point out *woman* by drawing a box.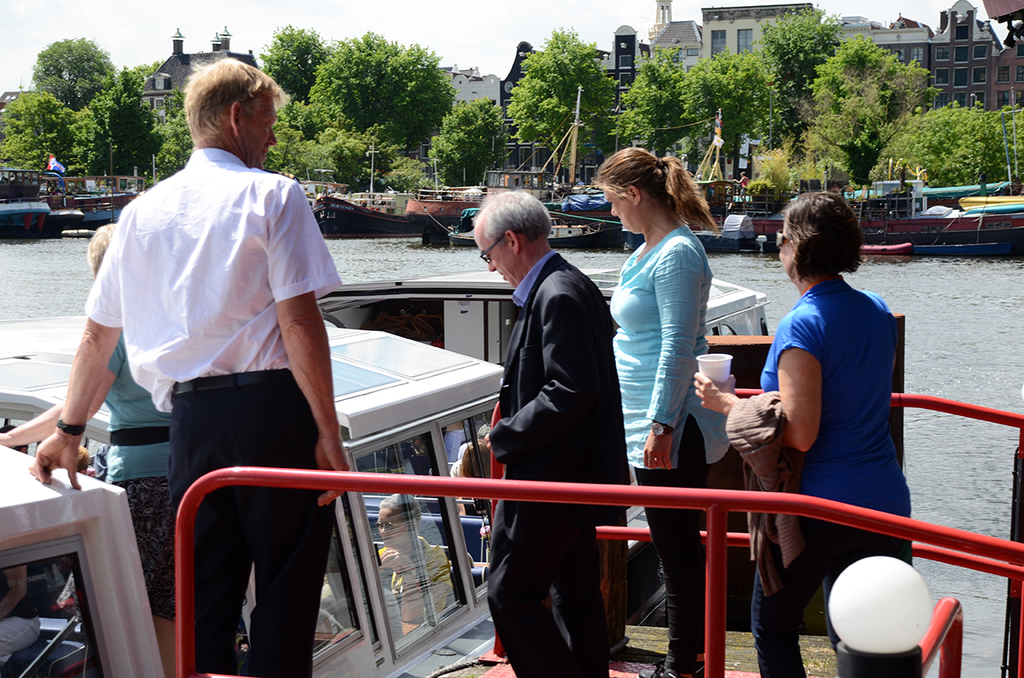
(686, 194, 920, 677).
